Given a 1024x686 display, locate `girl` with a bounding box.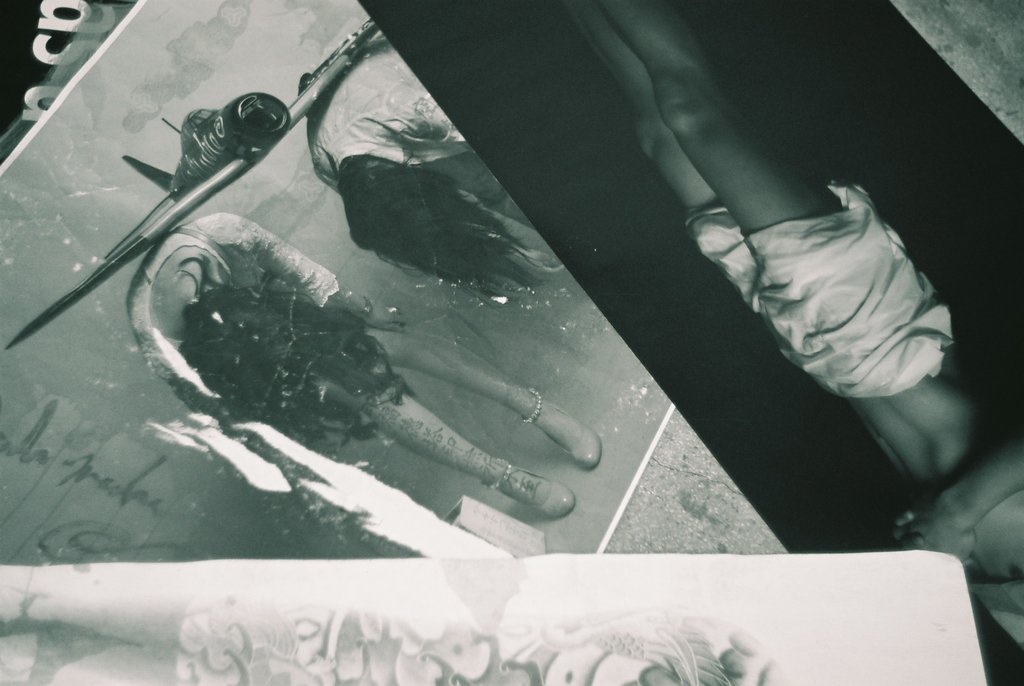
Located: detection(0, 591, 787, 685).
